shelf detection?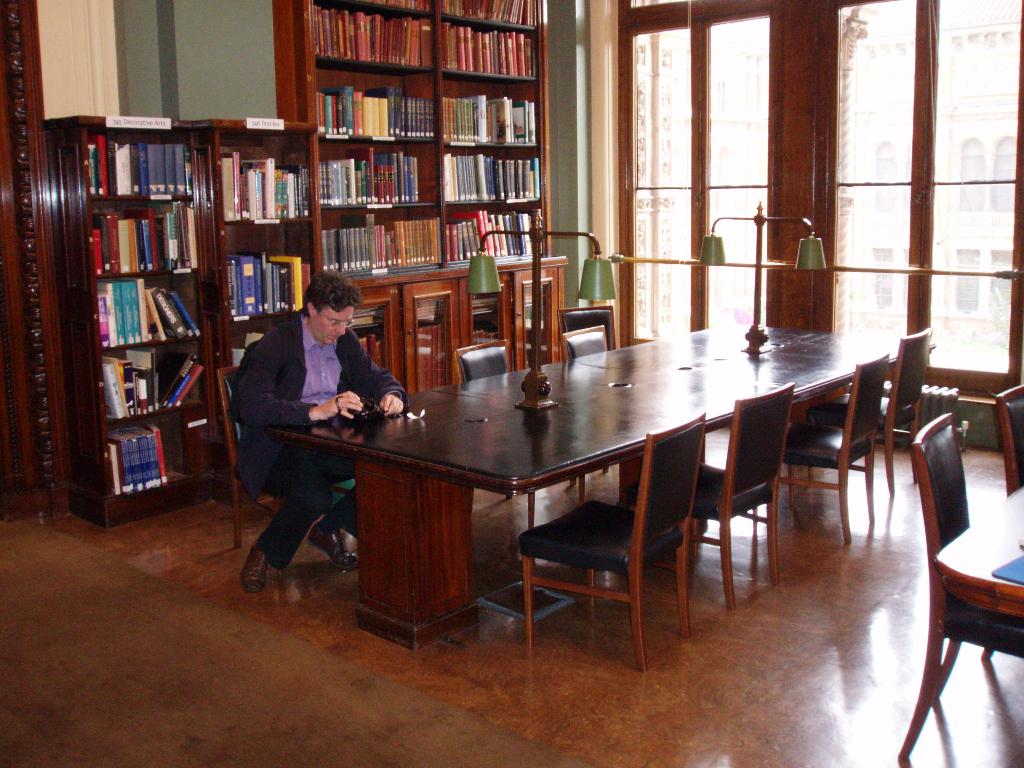
{"left": 273, "top": 0, "right": 559, "bottom": 351}
